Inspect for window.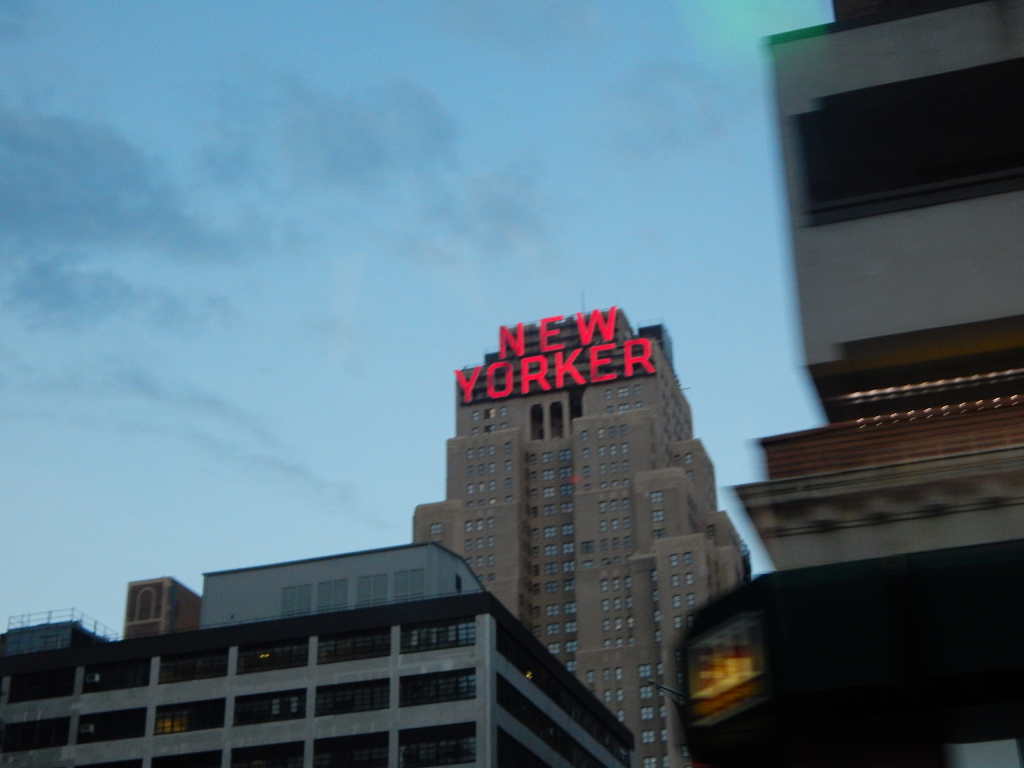
Inspection: BBox(395, 719, 478, 767).
